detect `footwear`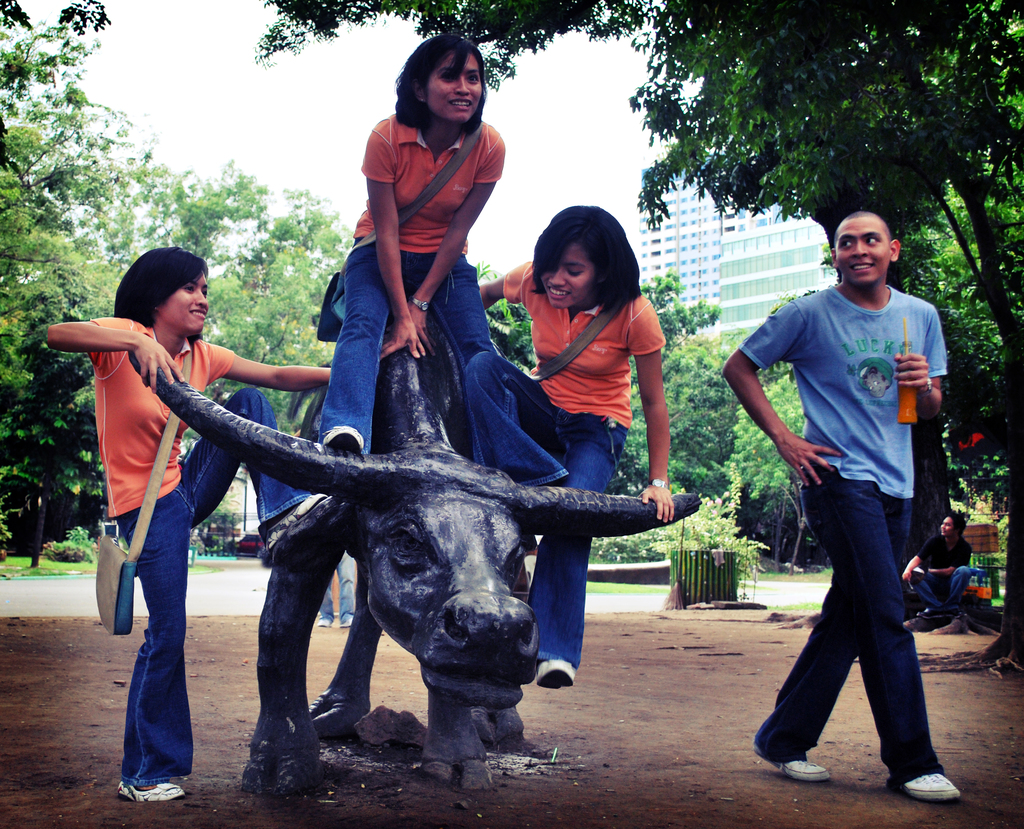
(758, 752, 831, 780)
